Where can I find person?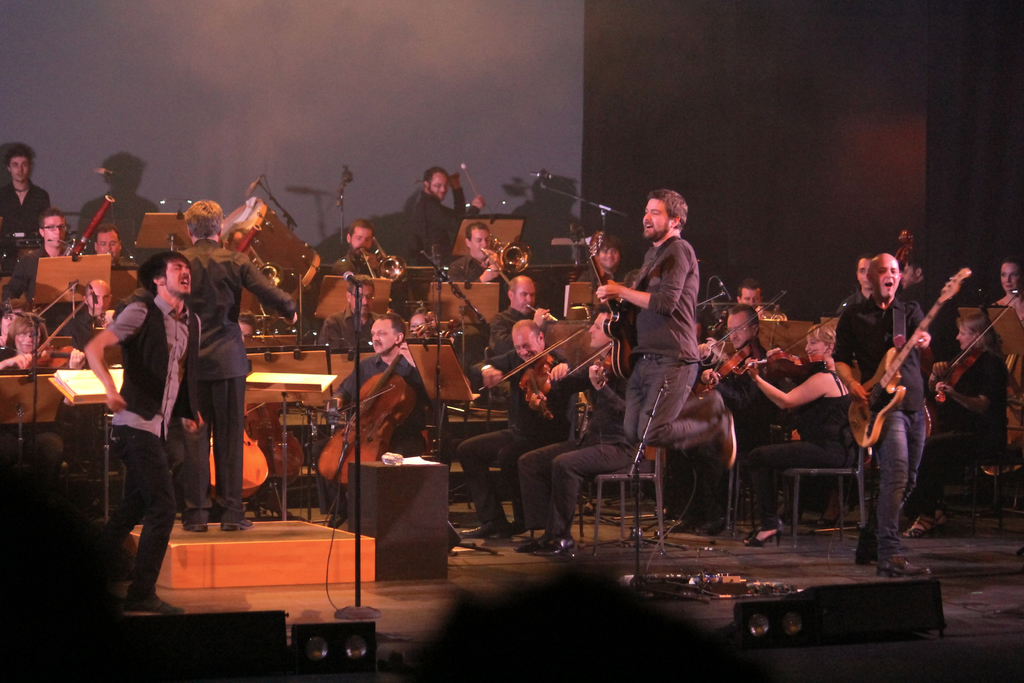
You can find it at <region>326, 215, 395, 273</region>.
